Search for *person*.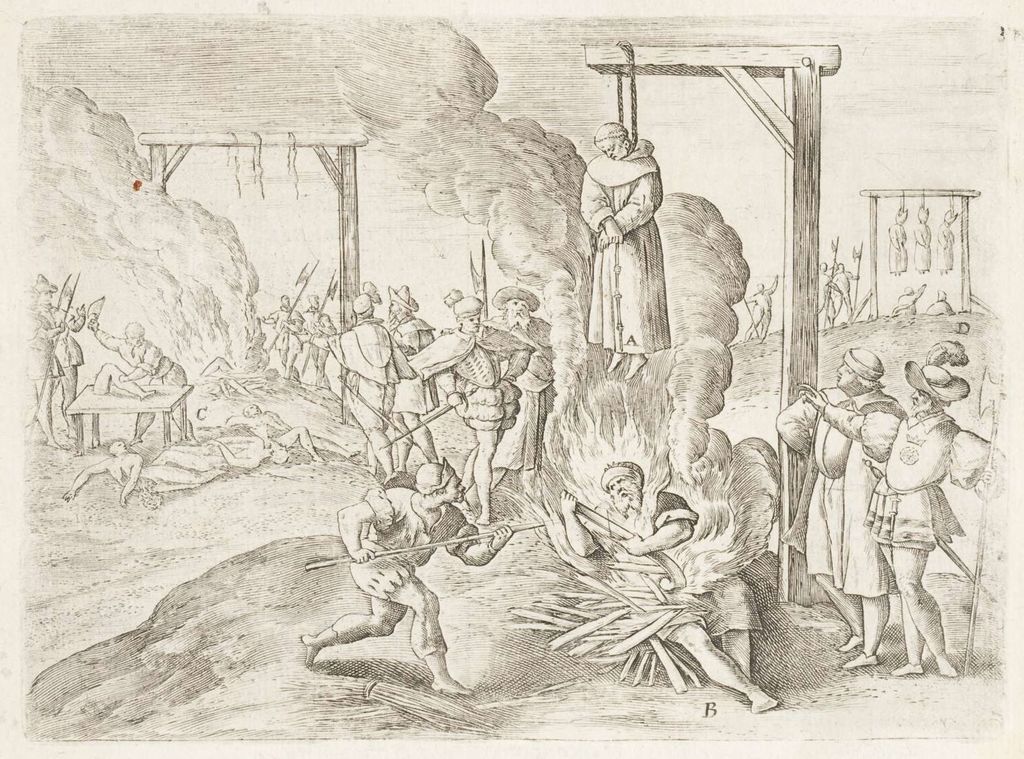
Found at 38/271/85/457.
